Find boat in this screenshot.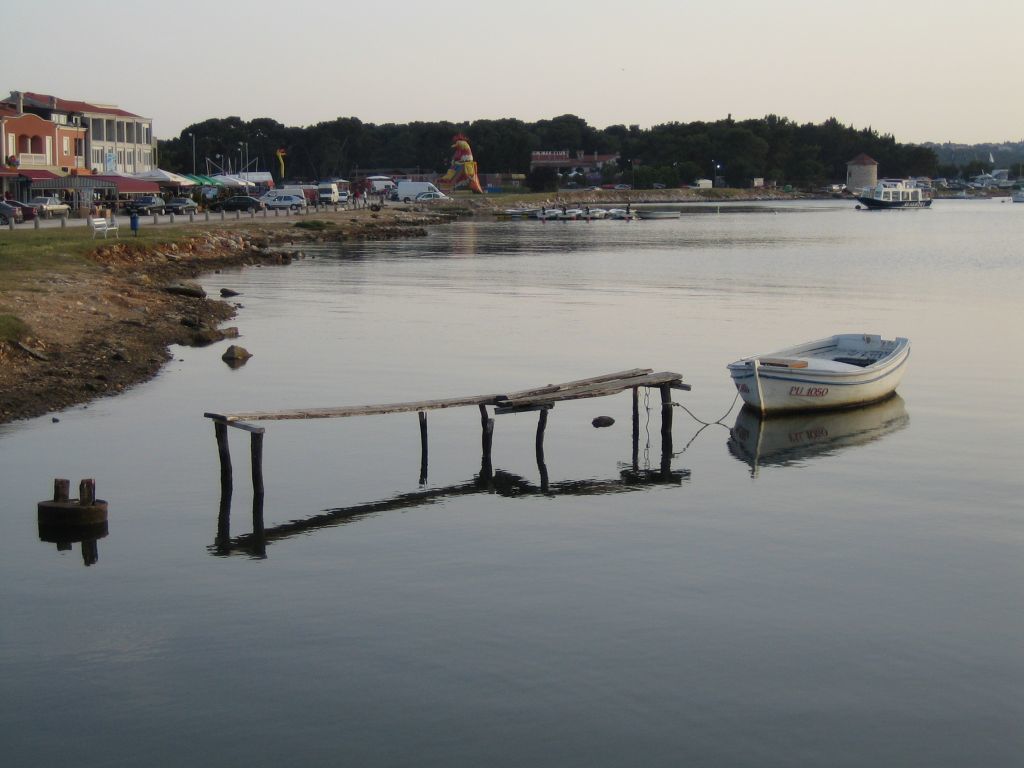
The bounding box for boat is [left=716, top=322, right=917, bottom=431].
